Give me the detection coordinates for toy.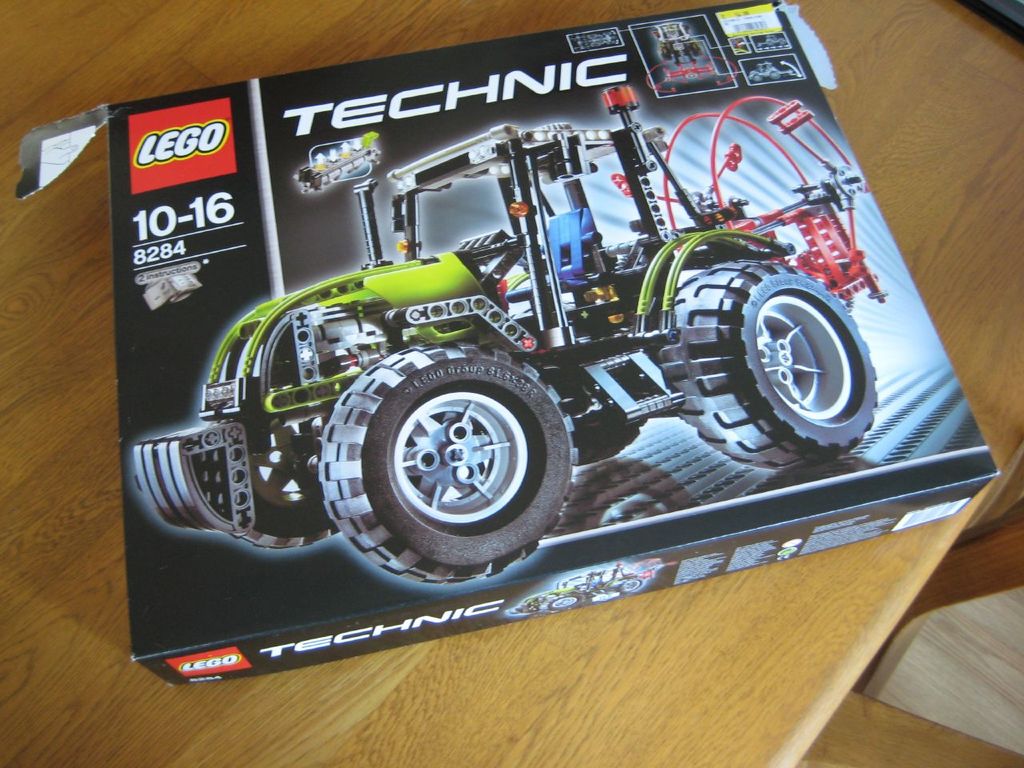
l=510, t=562, r=642, b=615.
